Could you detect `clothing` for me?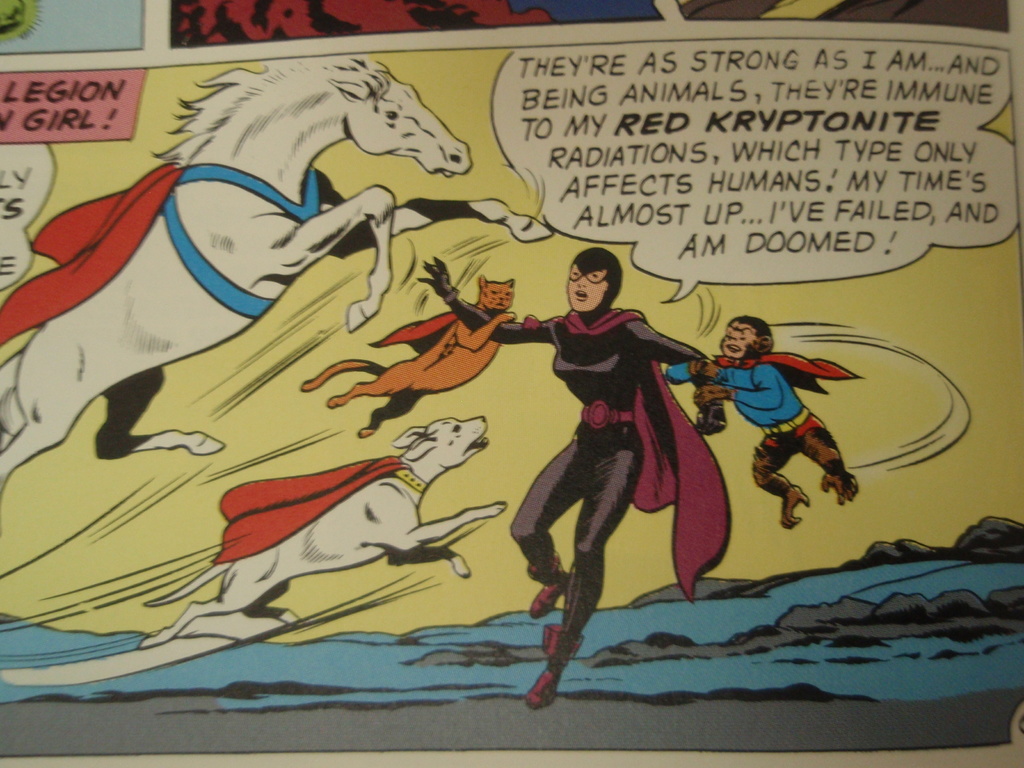
Detection result: locate(451, 296, 710, 677).
